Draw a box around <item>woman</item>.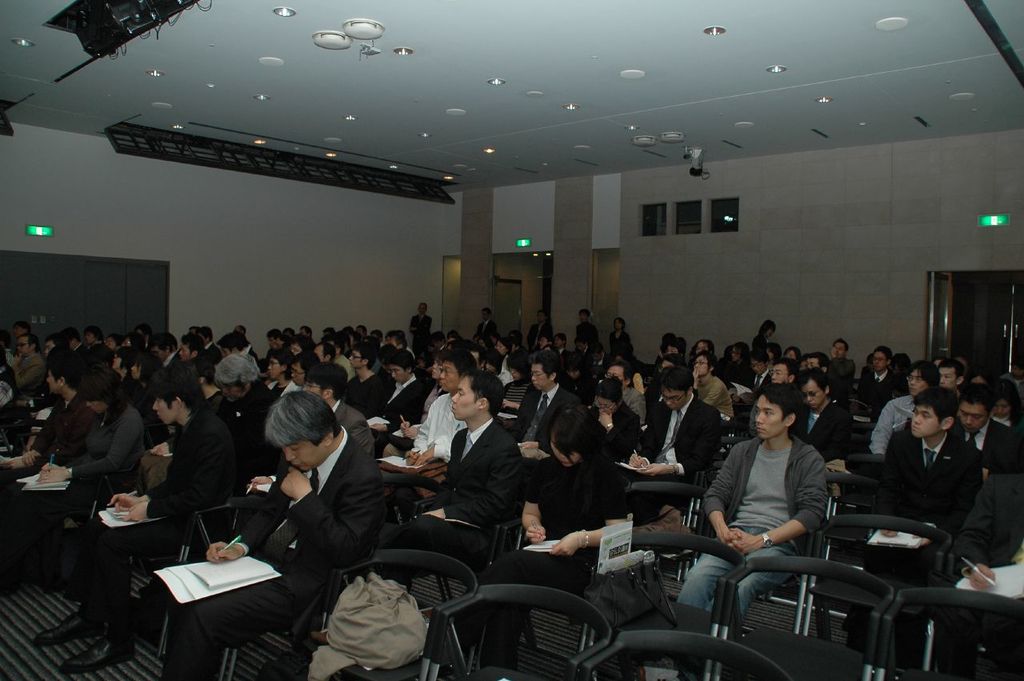
[left=987, top=375, right=1023, bottom=438].
